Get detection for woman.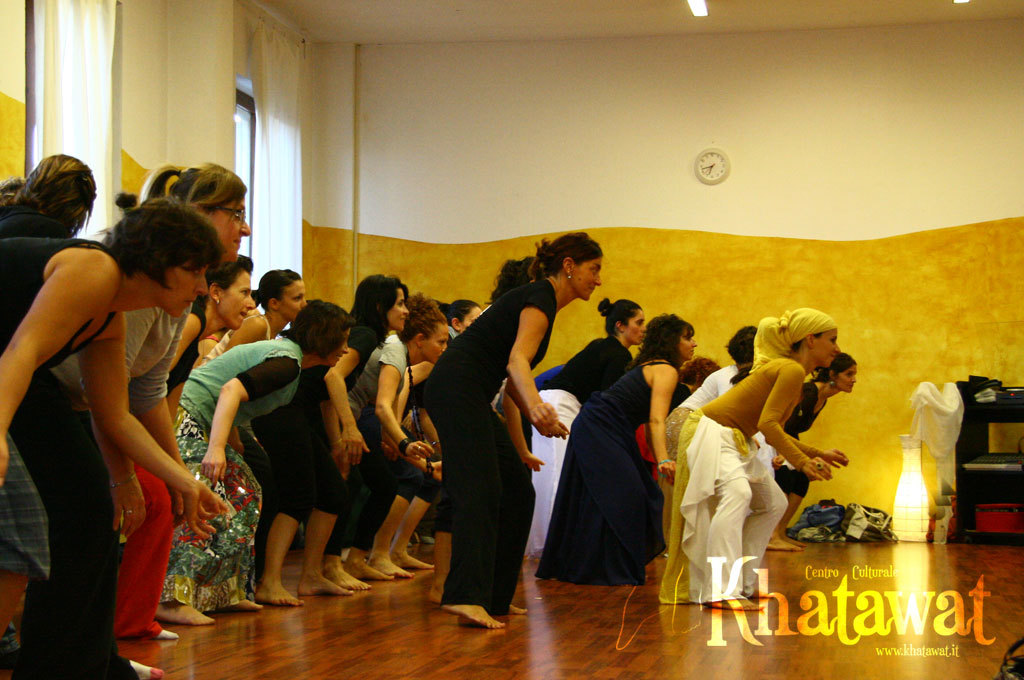
Detection: crop(667, 317, 765, 551).
